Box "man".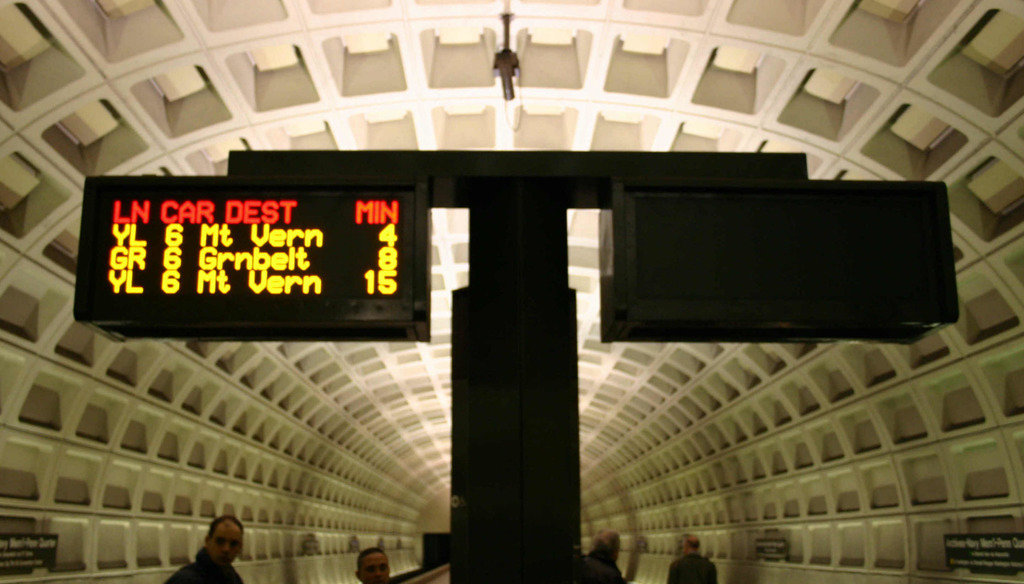
bbox=[176, 513, 243, 583].
